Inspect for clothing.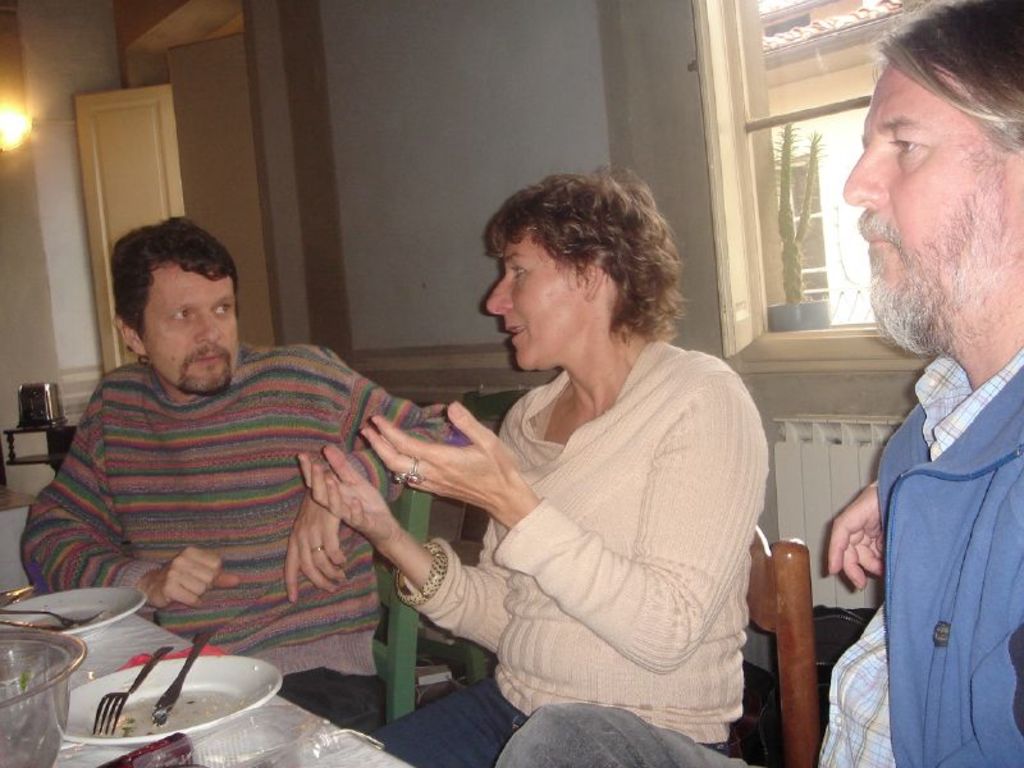
Inspection: {"x1": 23, "y1": 337, "x2": 460, "y2": 736}.
